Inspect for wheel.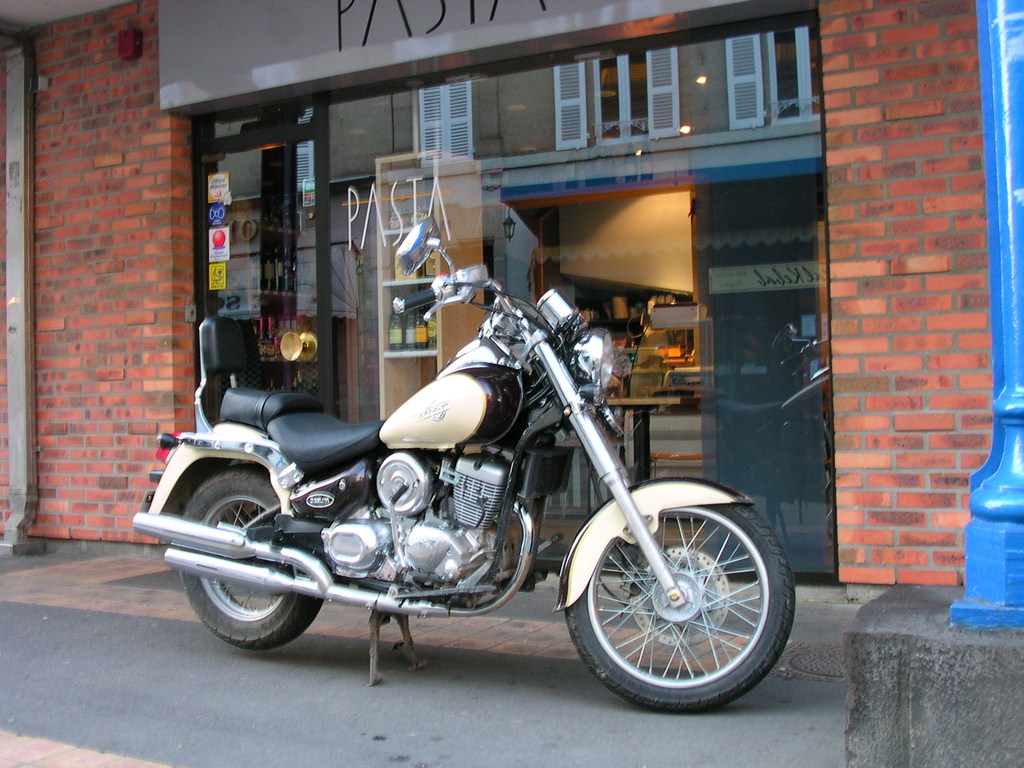
Inspection: [559,493,793,713].
